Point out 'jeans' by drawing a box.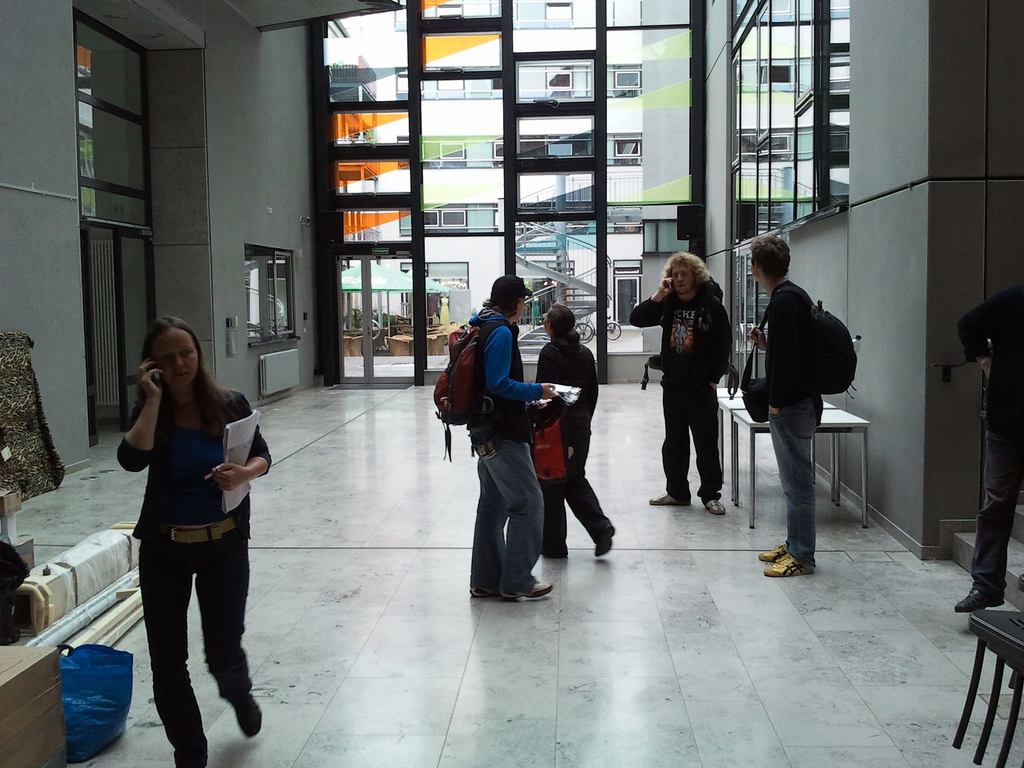
Rect(470, 438, 545, 594).
